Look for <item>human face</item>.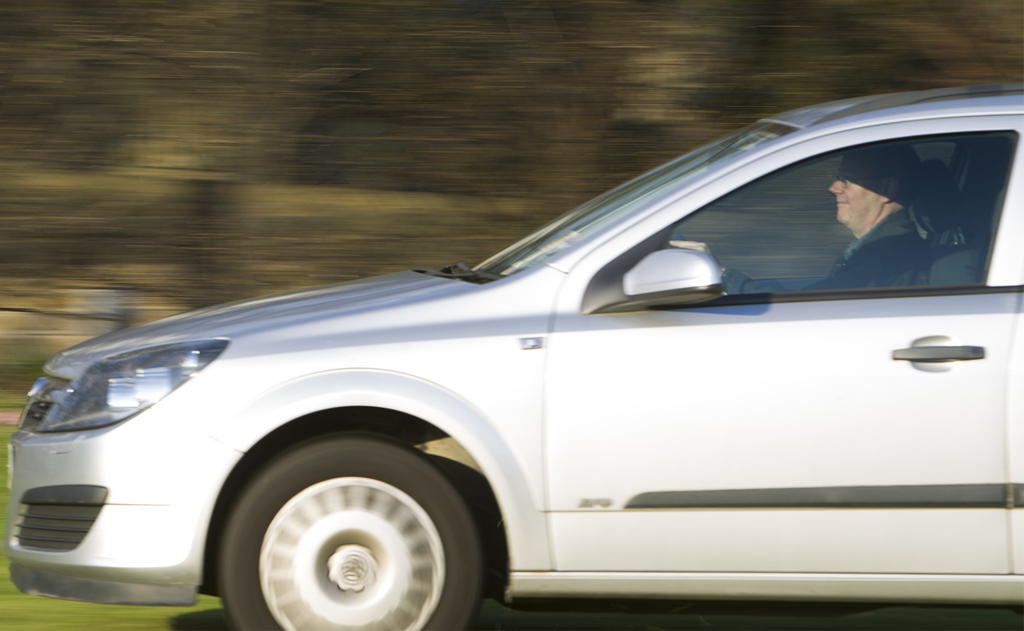
Found: (x1=828, y1=180, x2=881, y2=231).
